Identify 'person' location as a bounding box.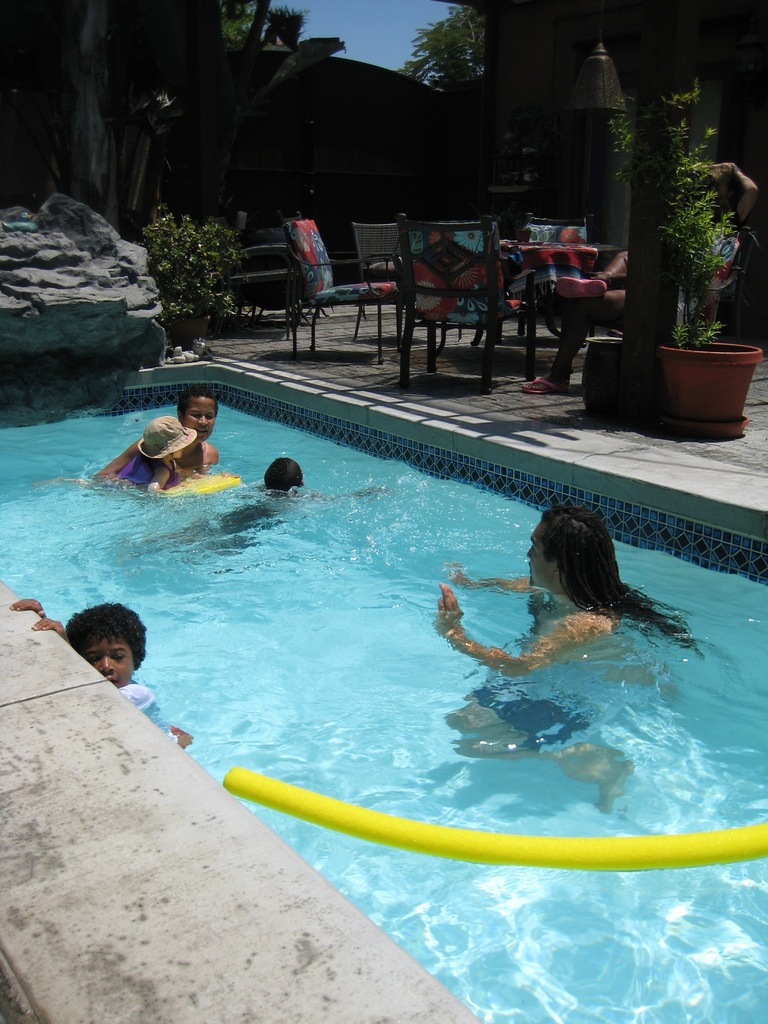
5/596/192/753.
